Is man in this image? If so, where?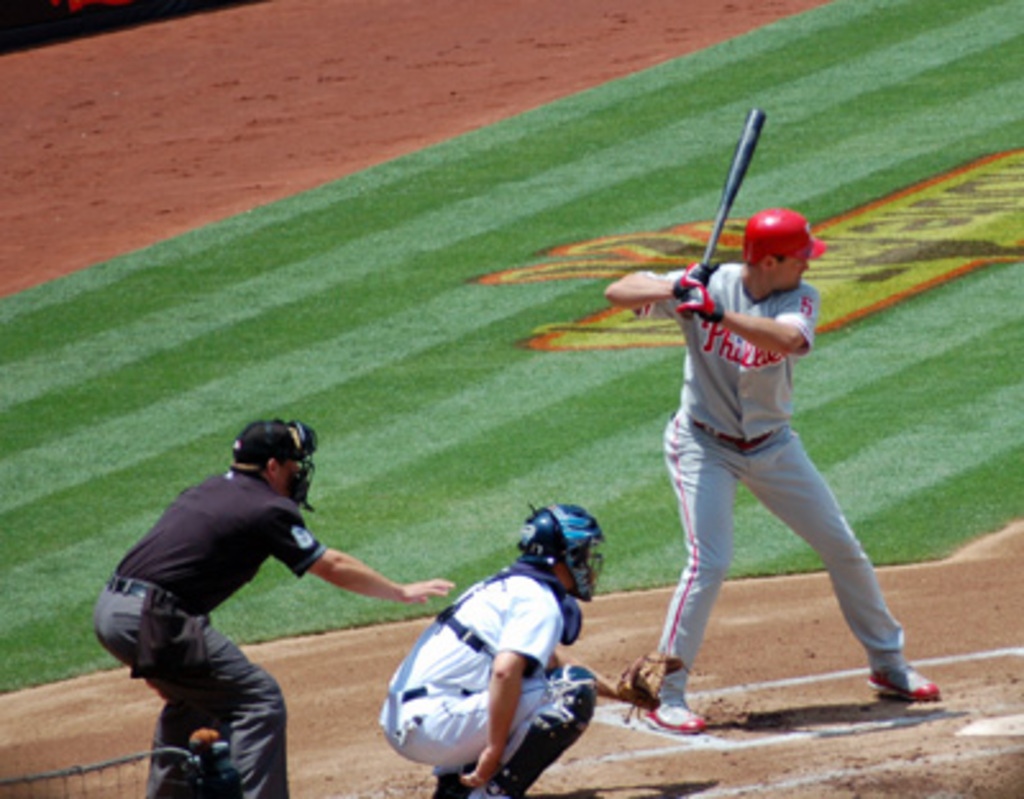
Yes, at (376, 502, 678, 796).
